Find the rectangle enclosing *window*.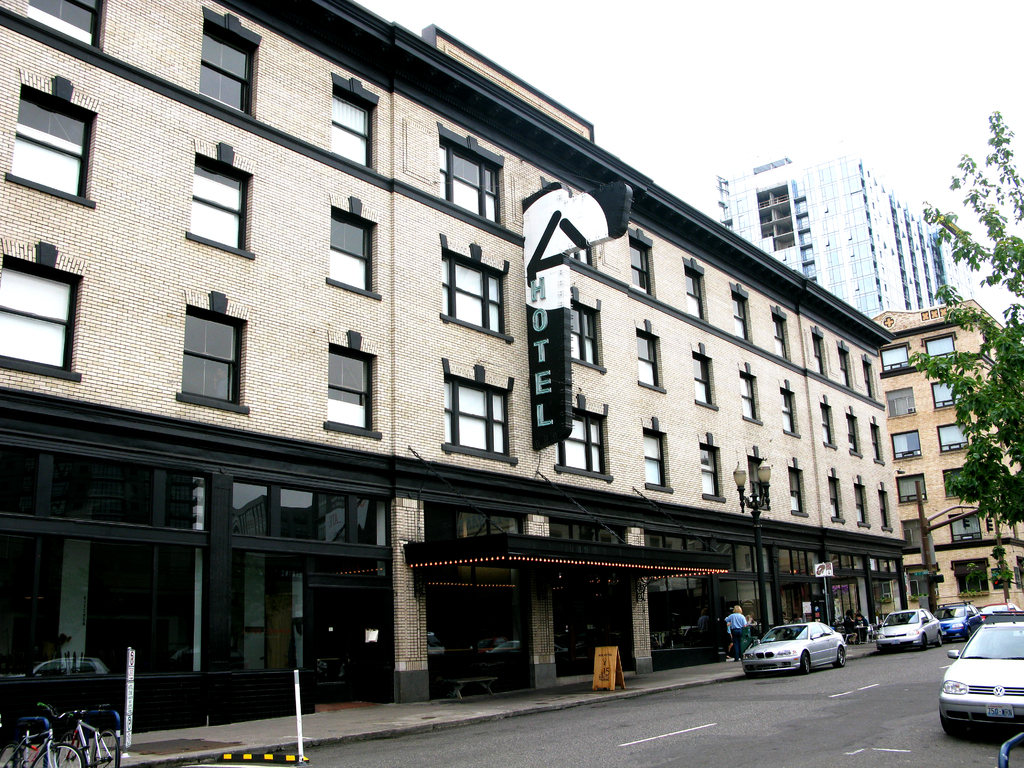
bbox(735, 364, 760, 424).
